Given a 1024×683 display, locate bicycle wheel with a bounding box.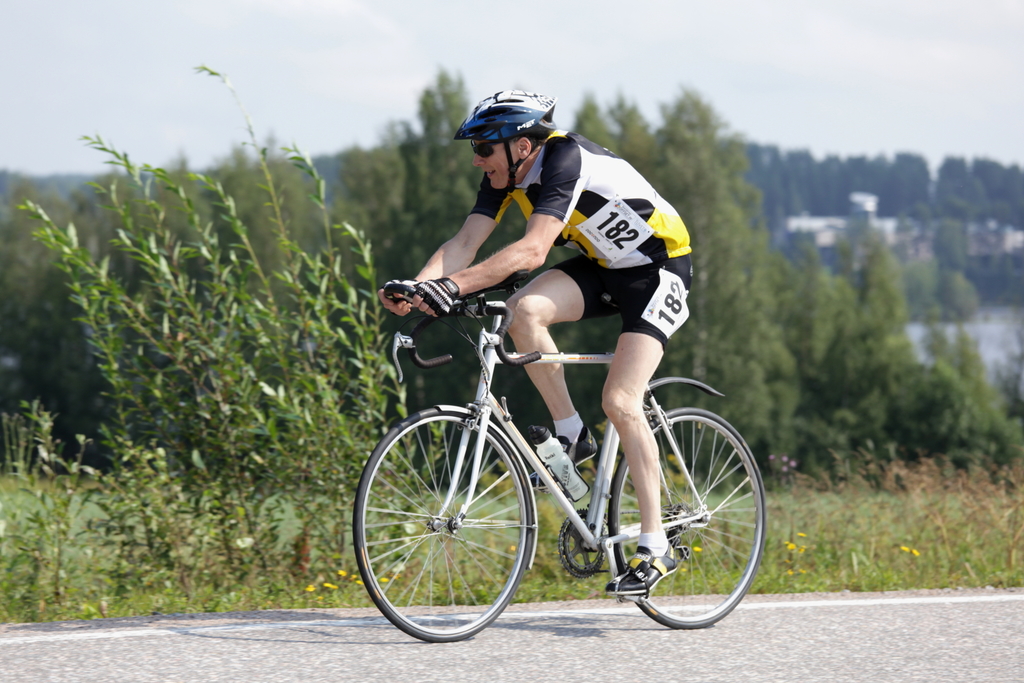
Located: detection(354, 410, 531, 645).
